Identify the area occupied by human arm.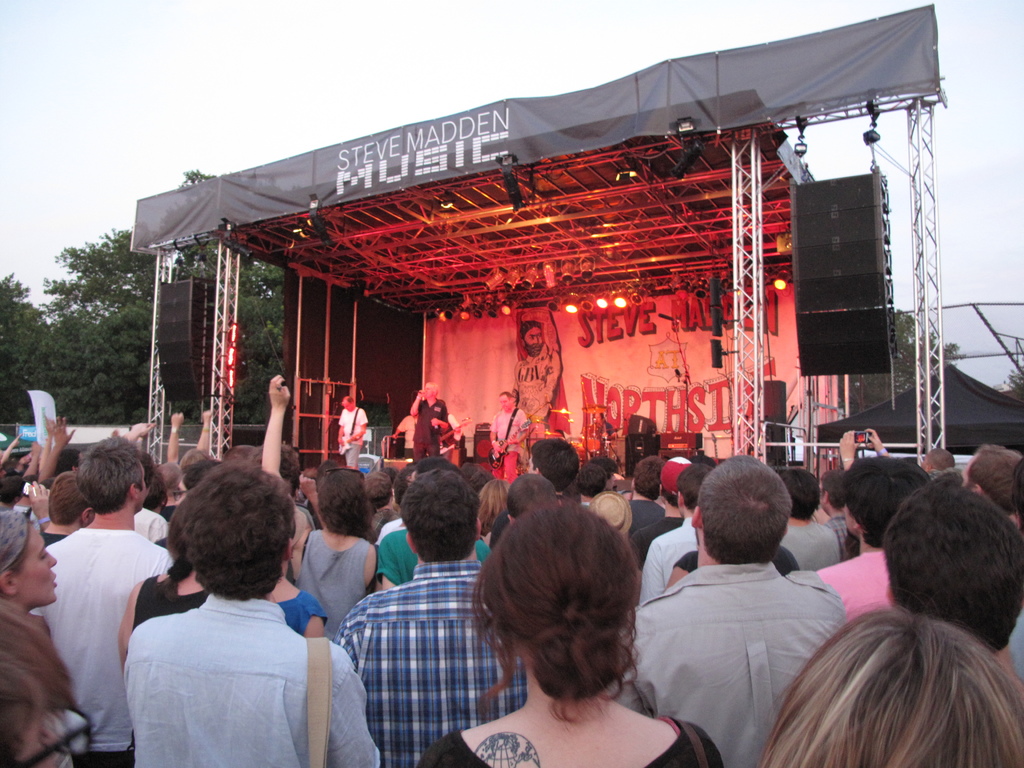
Area: [x1=28, y1=482, x2=54, y2=534].
